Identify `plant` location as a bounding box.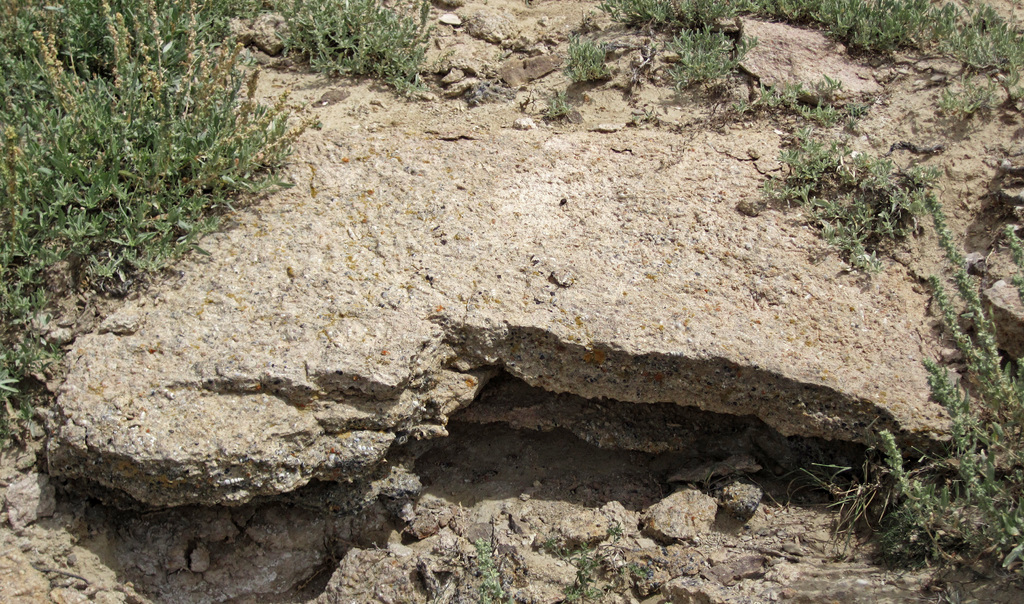
271 0 435 117.
